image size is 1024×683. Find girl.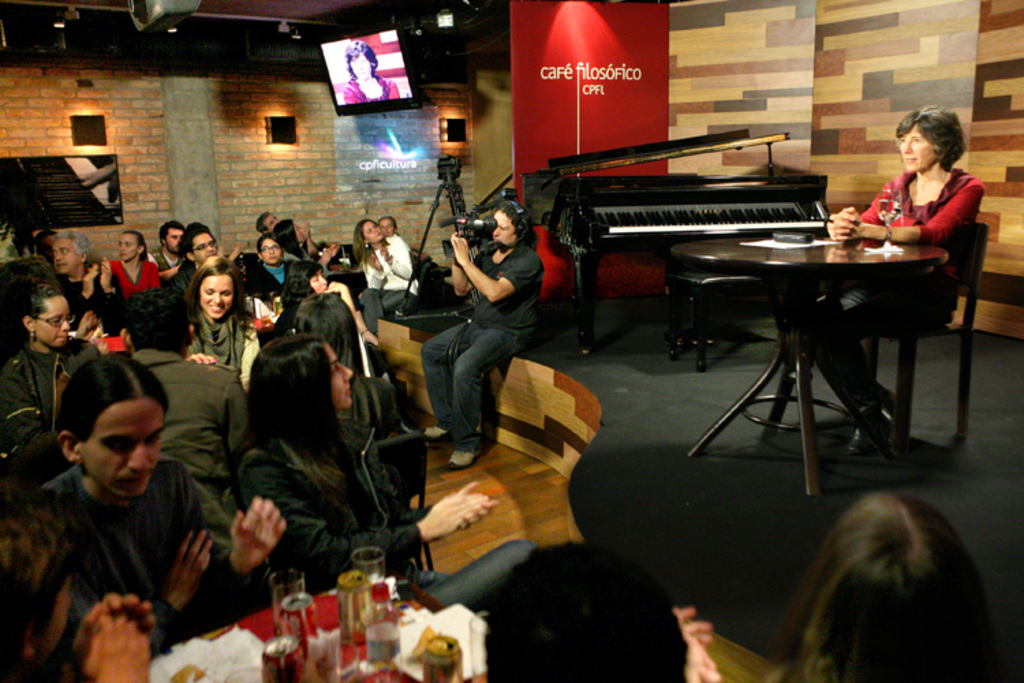
bbox=(188, 261, 247, 382).
